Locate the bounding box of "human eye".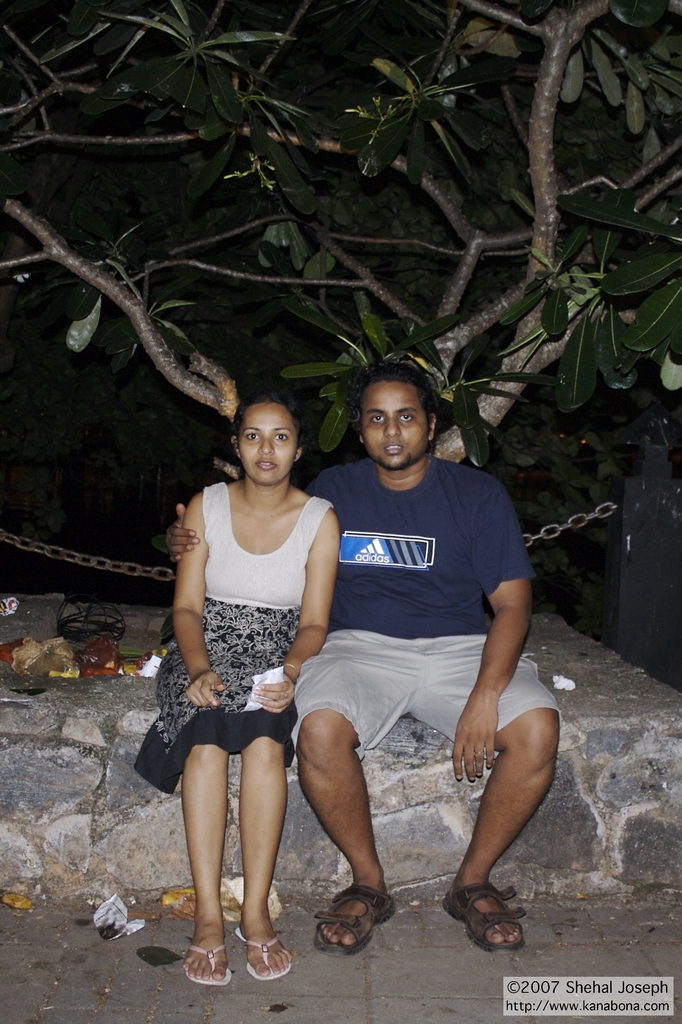
Bounding box: BBox(272, 430, 289, 440).
